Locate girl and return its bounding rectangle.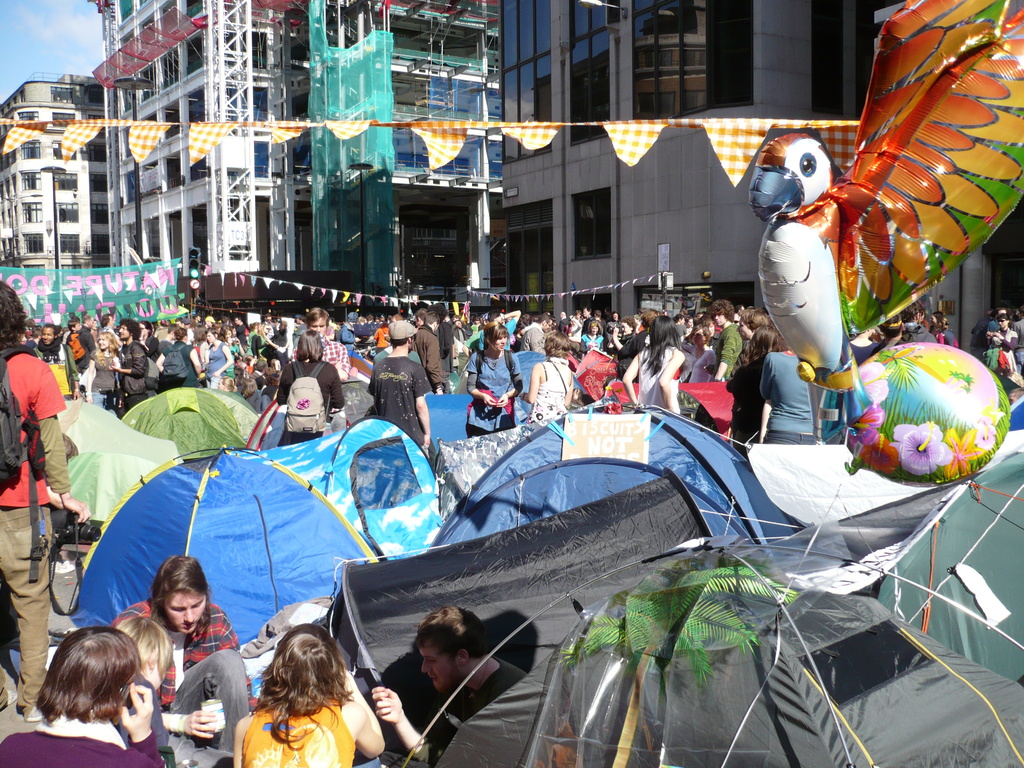
<bbox>234, 625, 384, 767</bbox>.
